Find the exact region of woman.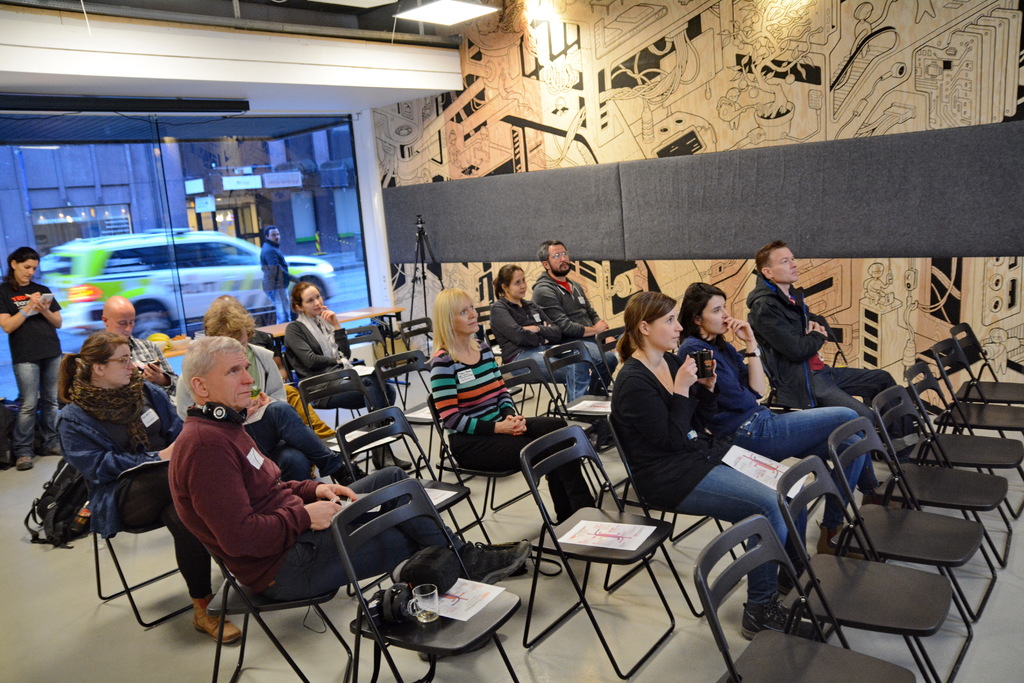
Exact region: 674:284:888:556.
